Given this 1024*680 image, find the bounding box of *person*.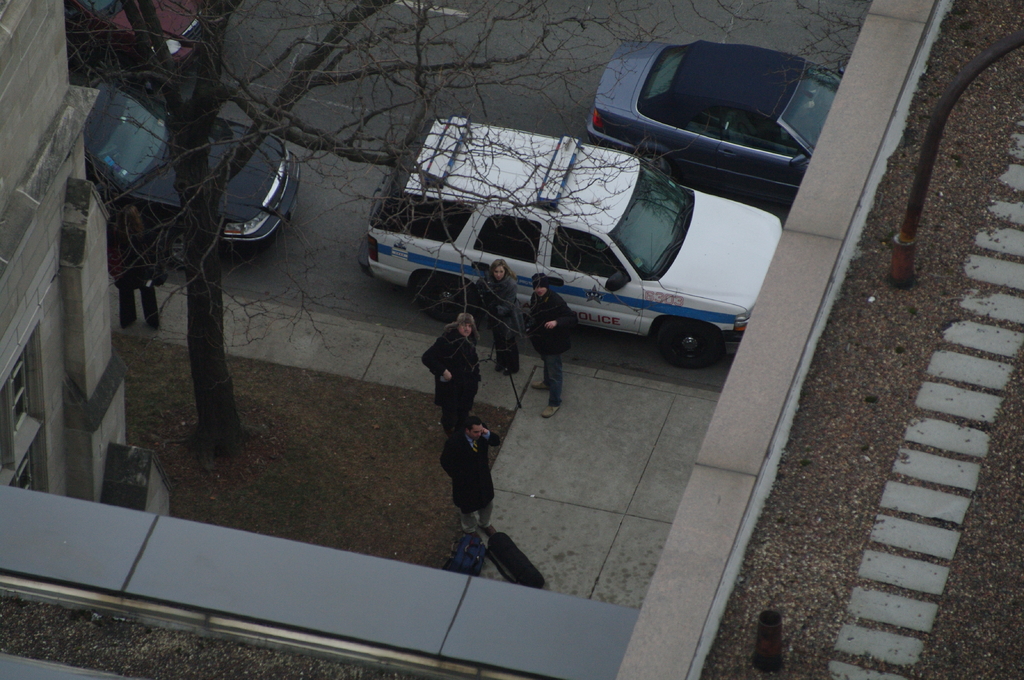
l=474, t=254, r=522, b=375.
